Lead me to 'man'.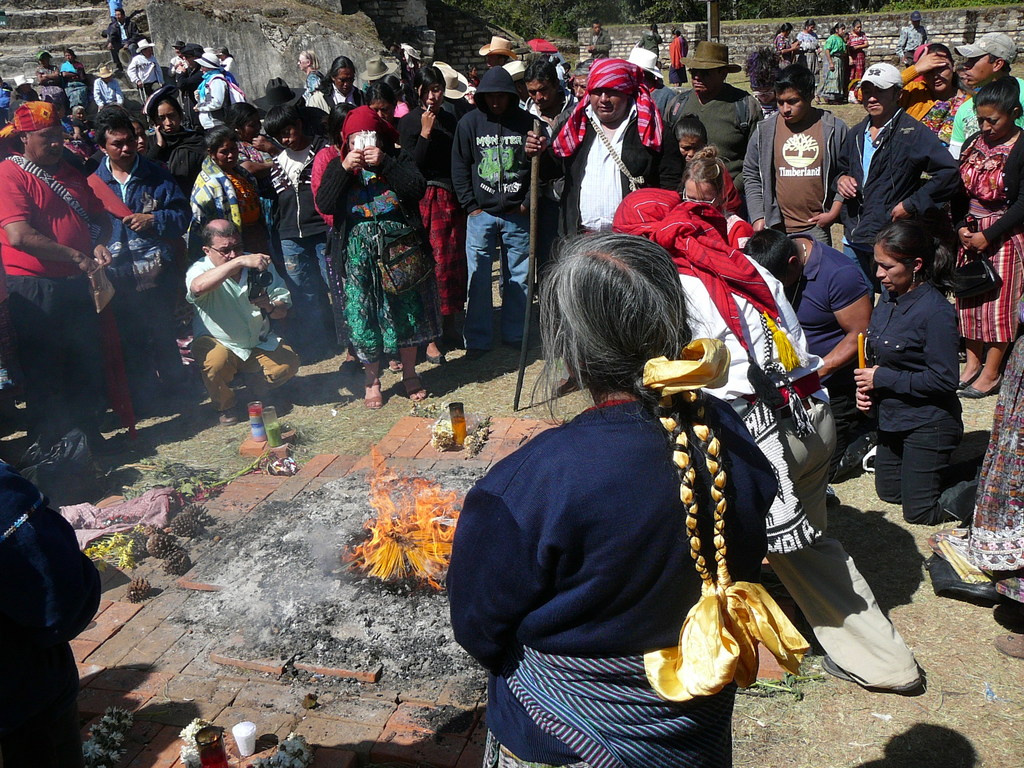
Lead to x1=587 y1=20 x2=614 y2=61.
